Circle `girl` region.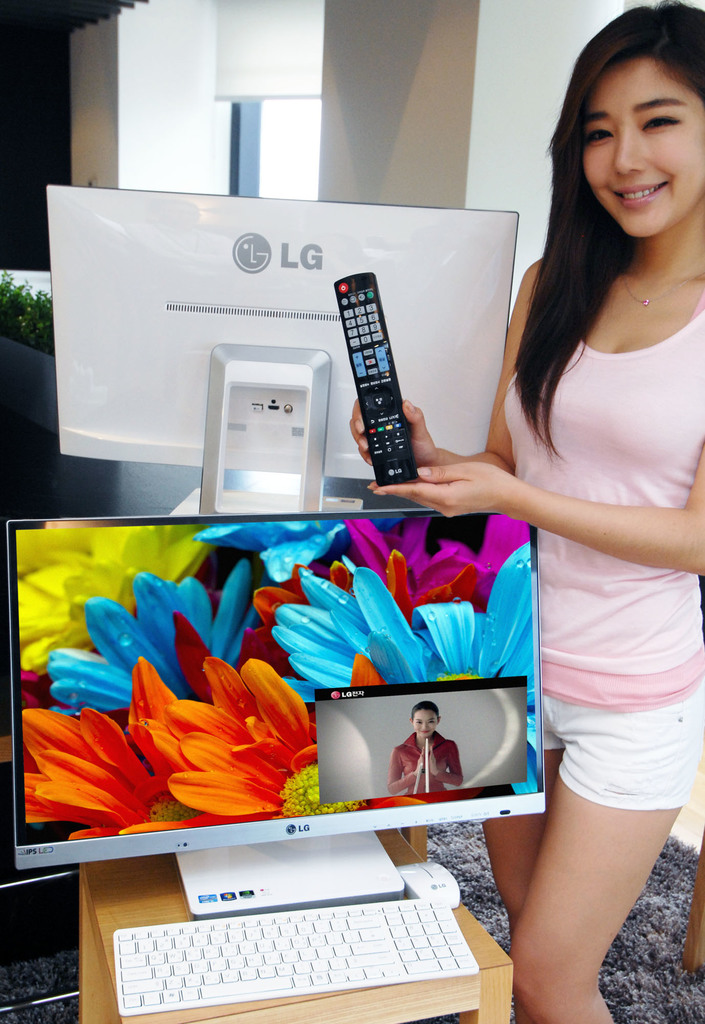
Region: x1=343, y1=0, x2=704, y2=1023.
